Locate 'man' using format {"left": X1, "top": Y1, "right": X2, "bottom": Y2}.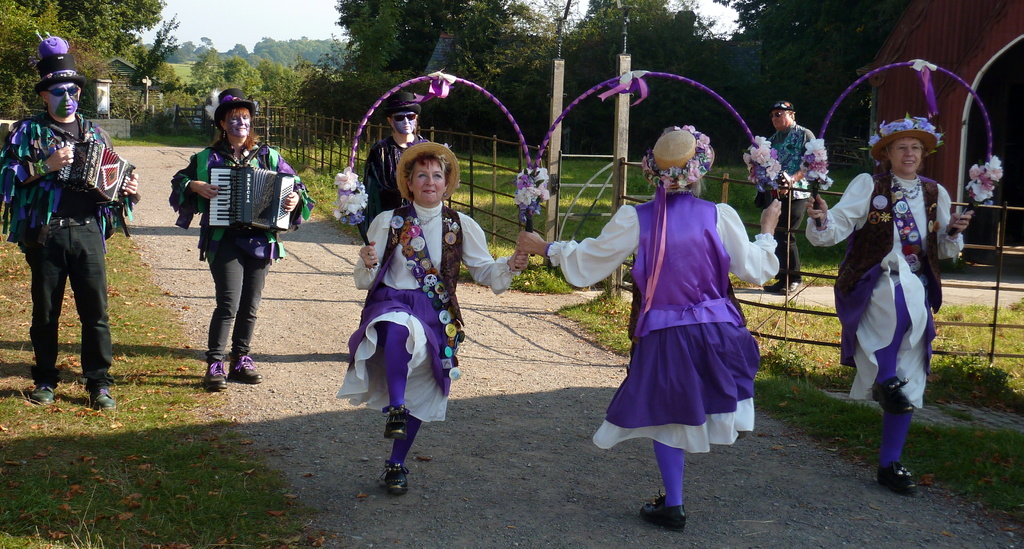
{"left": 0, "top": 37, "right": 136, "bottom": 413}.
